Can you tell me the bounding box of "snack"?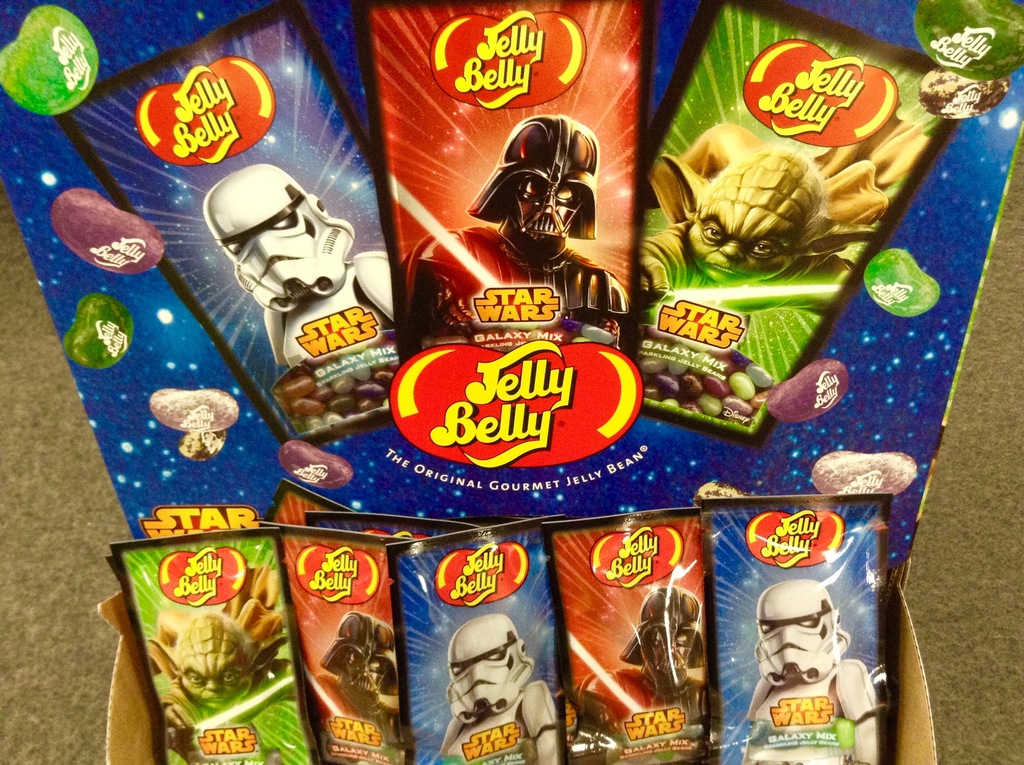
[x1=910, y1=0, x2=1023, y2=86].
